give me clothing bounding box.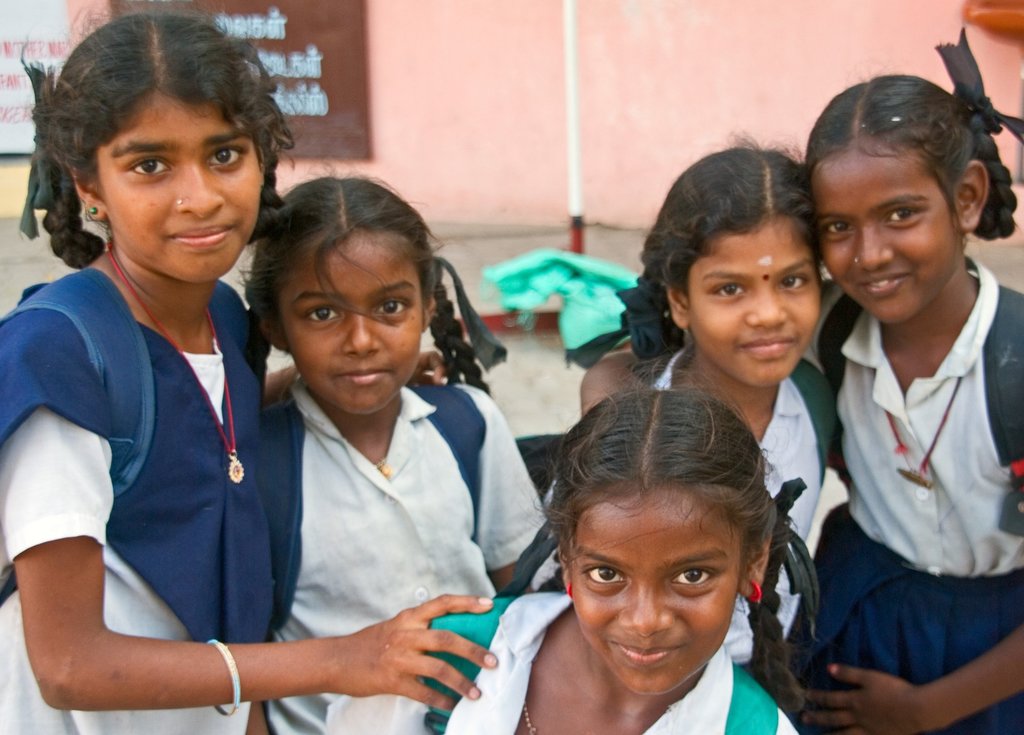
box=[651, 362, 842, 669].
